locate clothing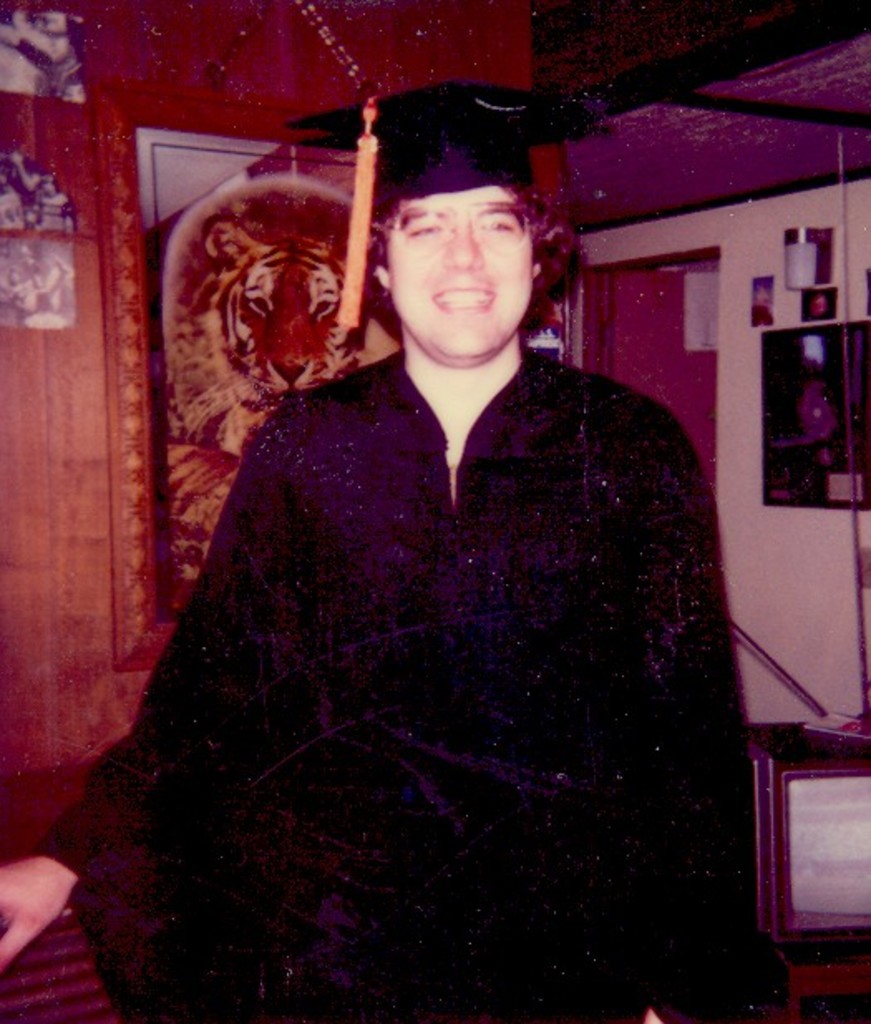
bbox=(131, 282, 750, 1002)
